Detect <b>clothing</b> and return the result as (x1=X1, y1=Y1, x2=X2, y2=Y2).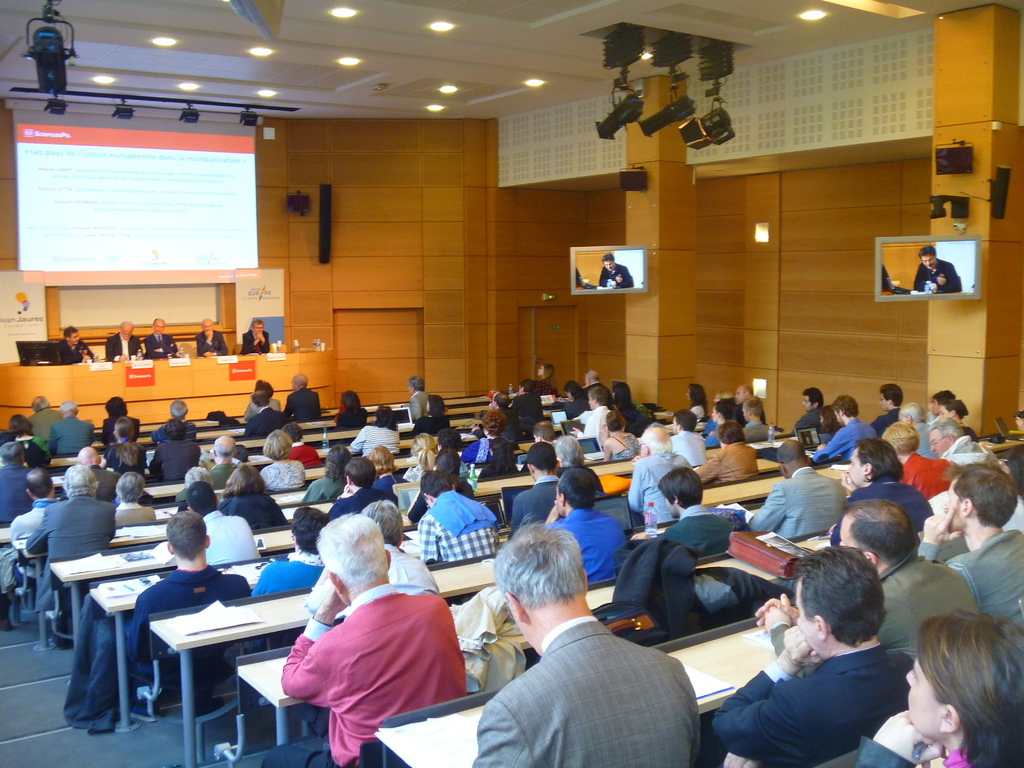
(x1=103, y1=331, x2=136, y2=358).
